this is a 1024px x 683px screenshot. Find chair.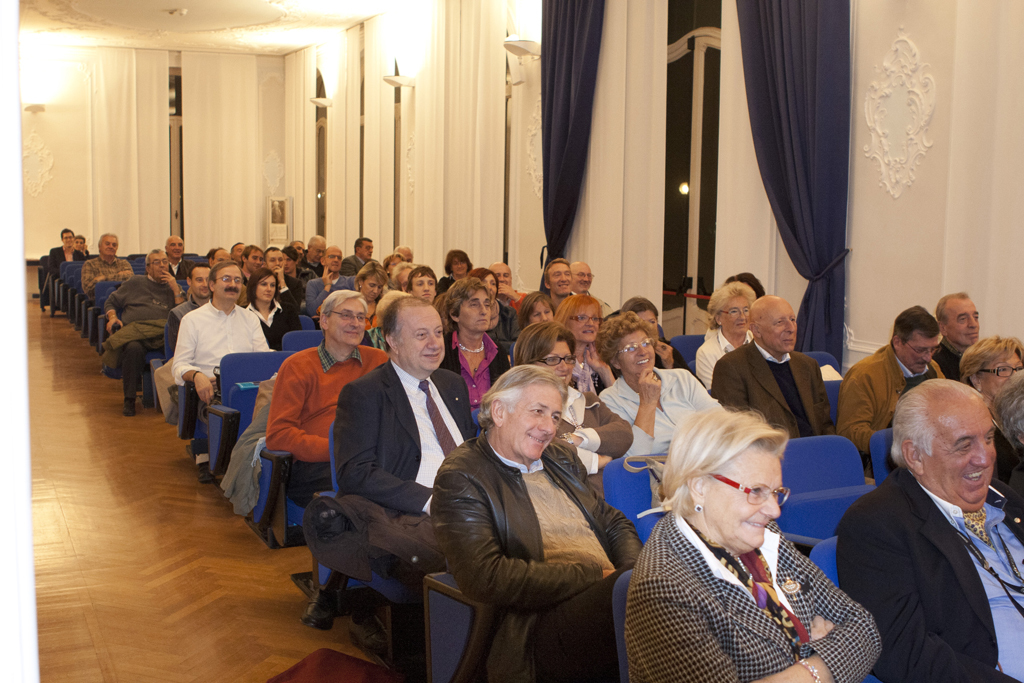
Bounding box: locate(257, 378, 339, 543).
